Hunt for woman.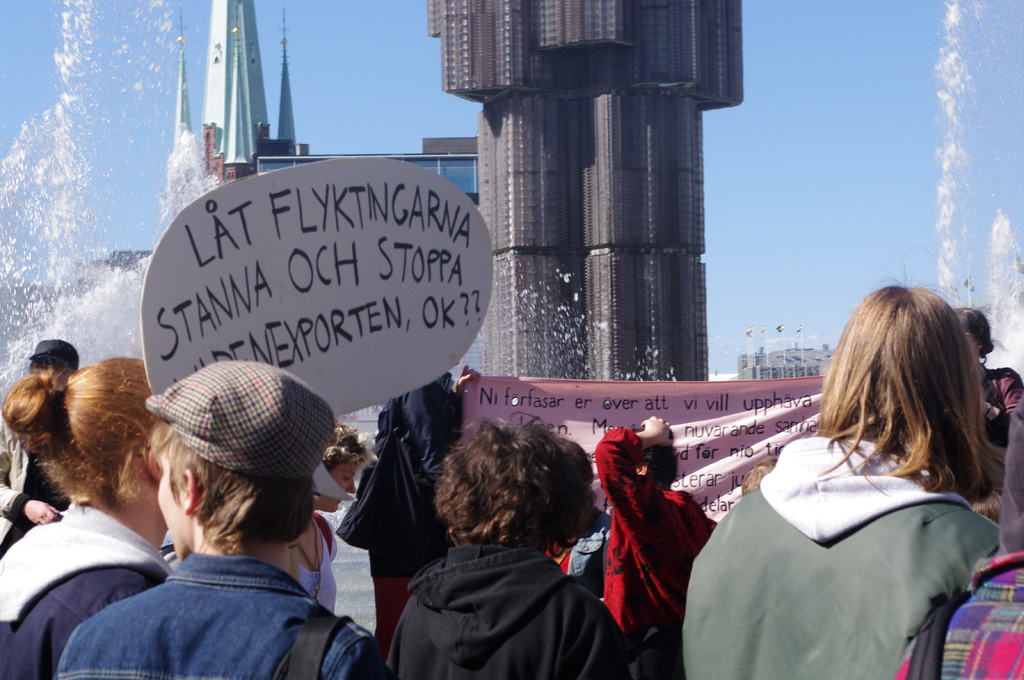
Hunted down at {"left": 677, "top": 277, "right": 1012, "bottom": 679}.
